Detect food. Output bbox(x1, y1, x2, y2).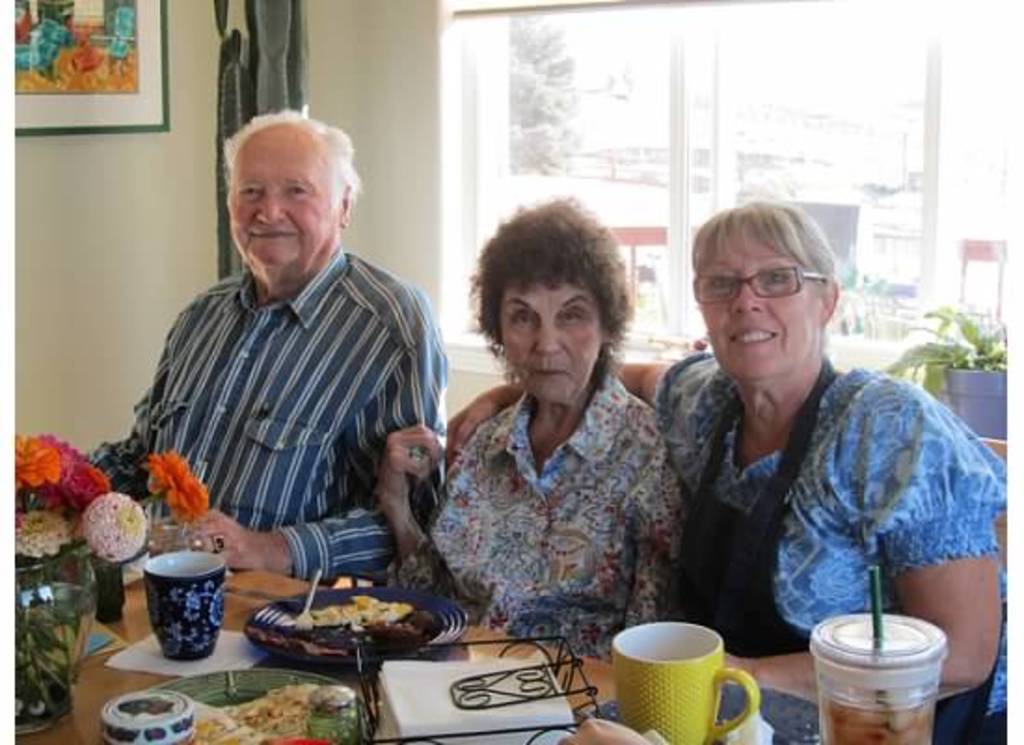
bbox(255, 594, 447, 663).
